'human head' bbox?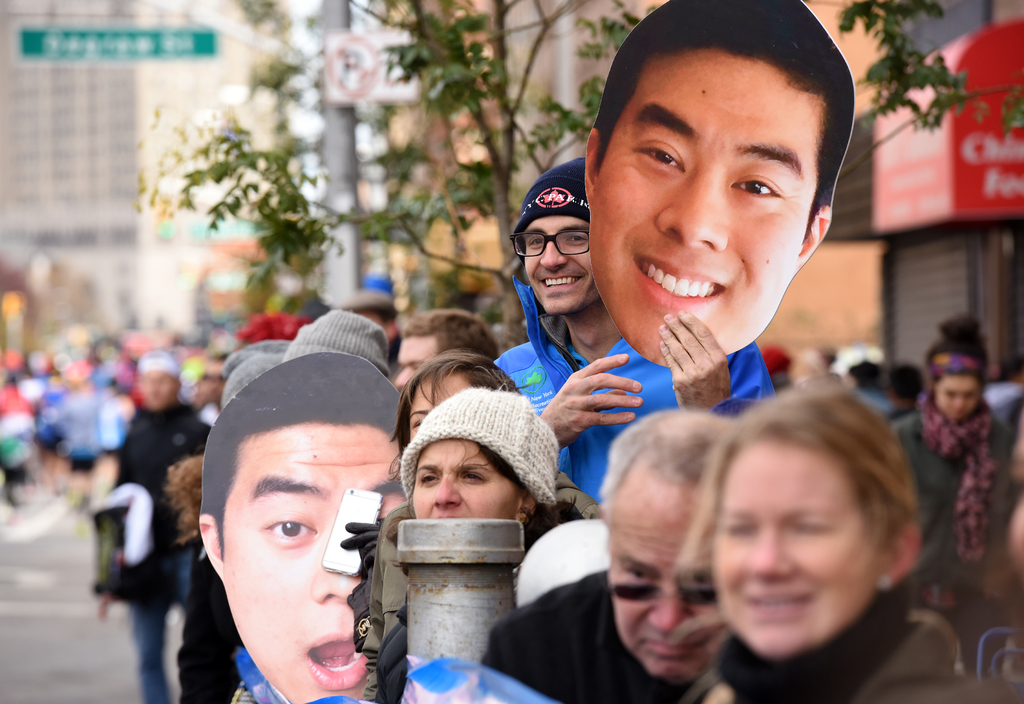
[198, 354, 409, 703]
